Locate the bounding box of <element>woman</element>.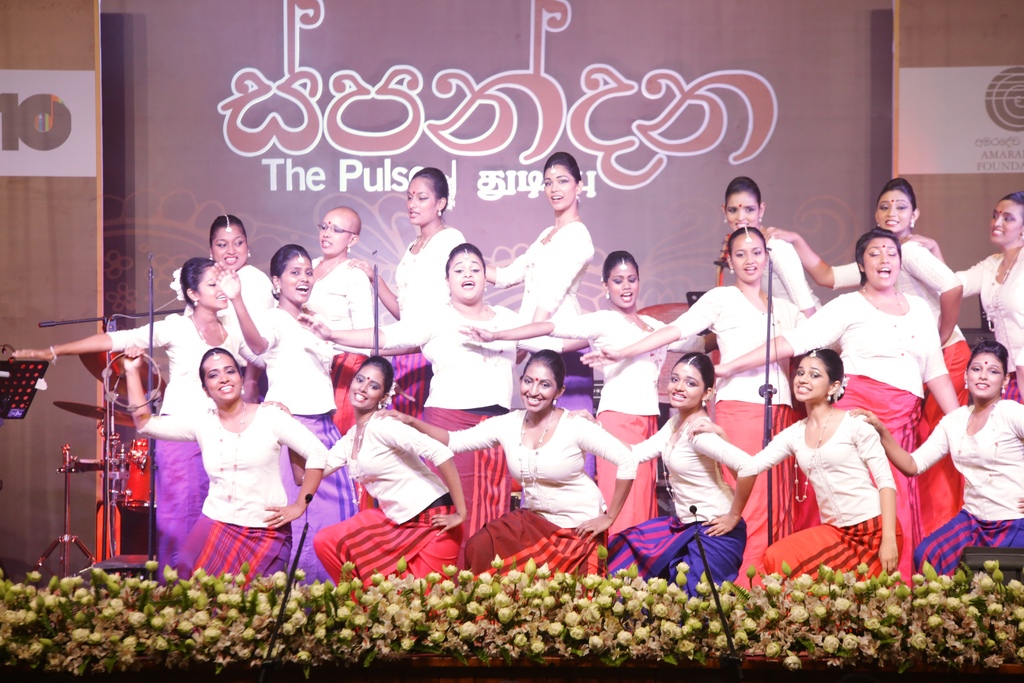
Bounding box: 306,206,377,429.
